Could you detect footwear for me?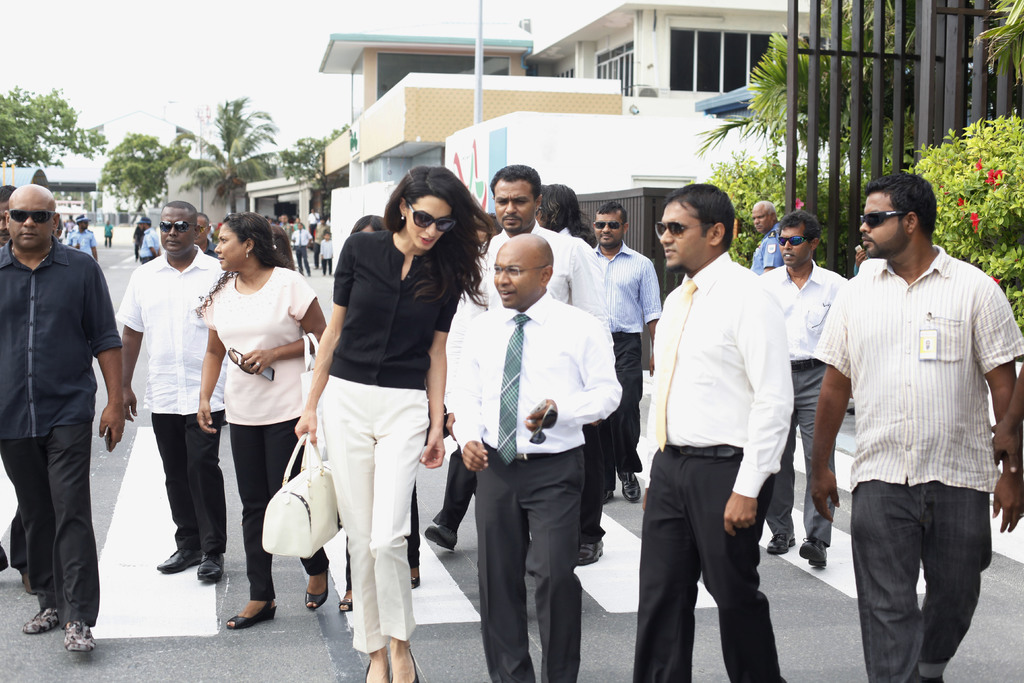
Detection result: Rect(320, 272, 323, 274).
